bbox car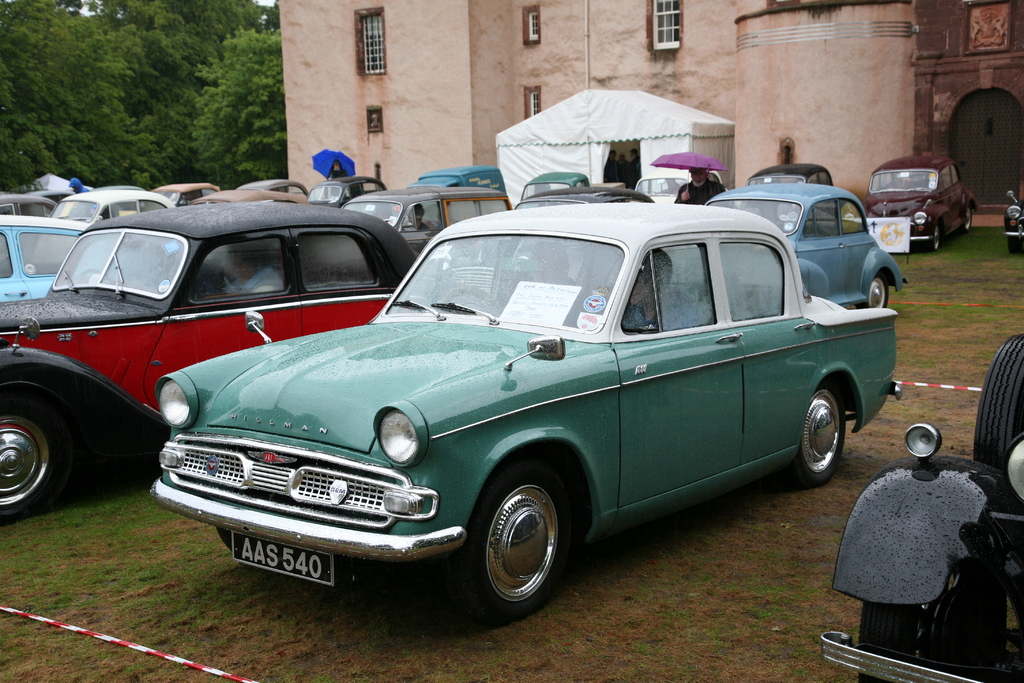
(53, 189, 179, 225)
